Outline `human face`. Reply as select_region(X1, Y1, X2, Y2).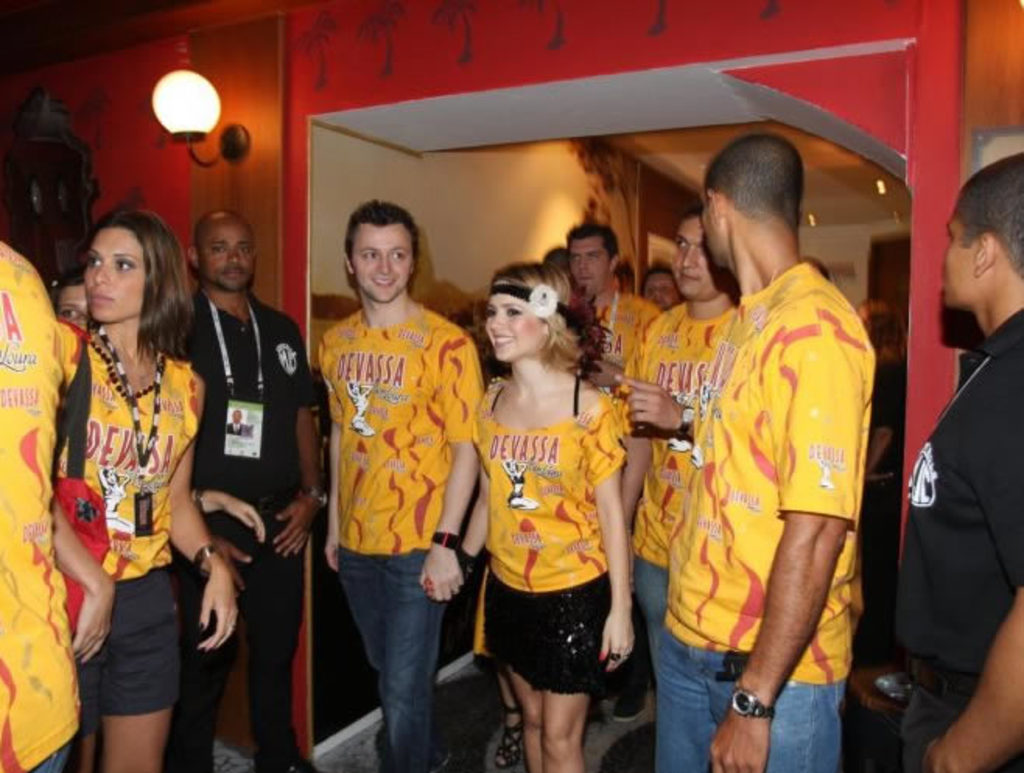
select_region(84, 227, 146, 328).
